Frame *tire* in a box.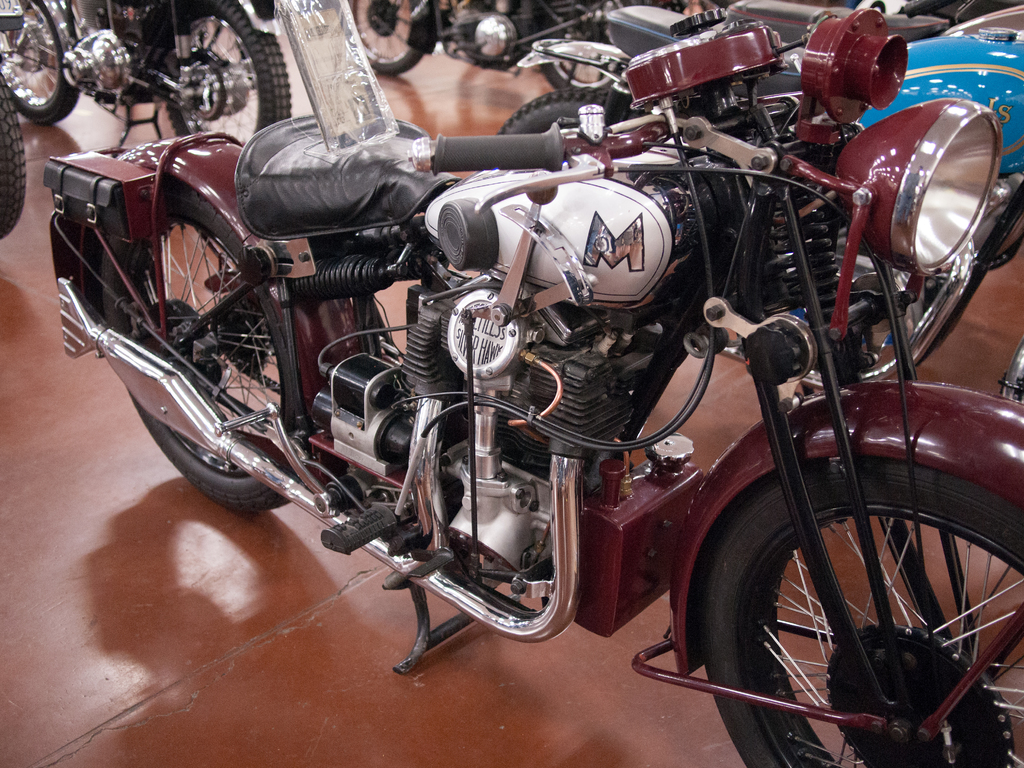
[left=701, top=383, right=1023, bottom=767].
